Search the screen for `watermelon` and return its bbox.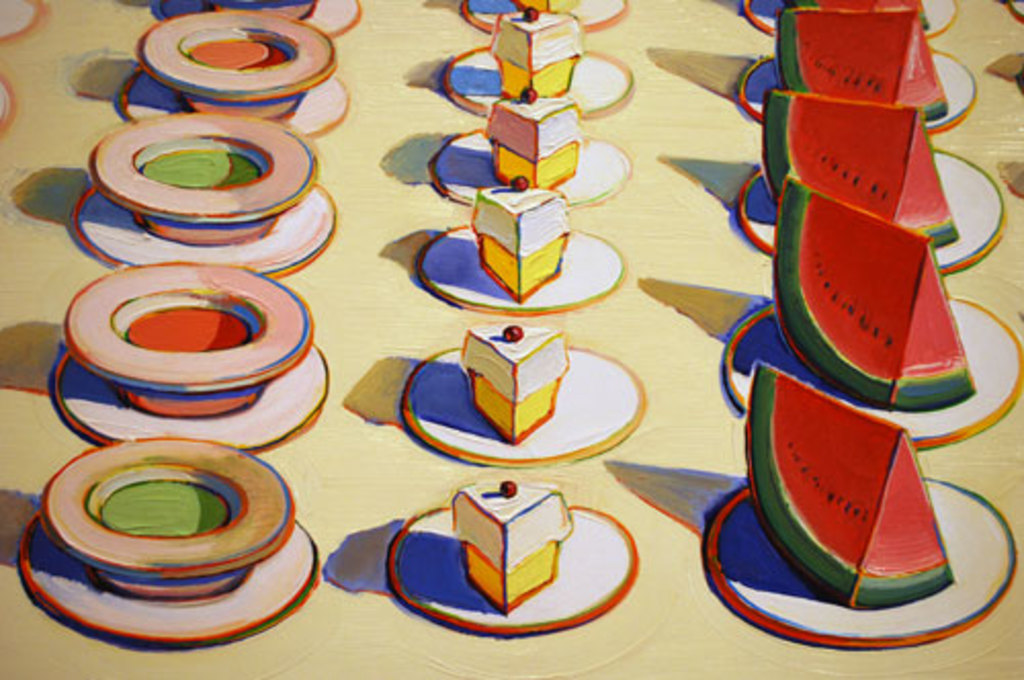
Found: rect(774, 180, 975, 408).
